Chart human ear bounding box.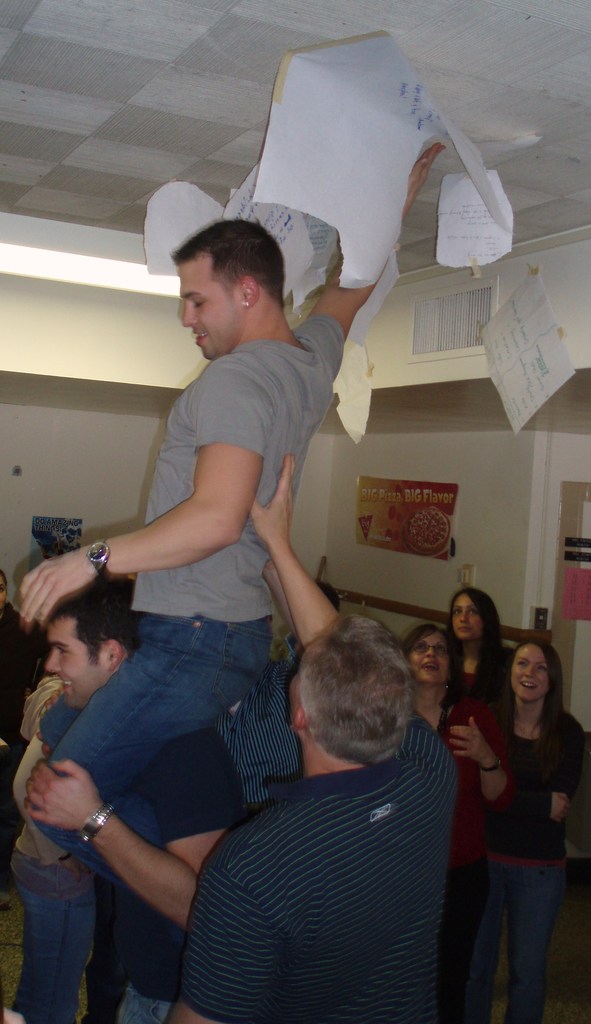
Charted: box(239, 275, 258, 307).
